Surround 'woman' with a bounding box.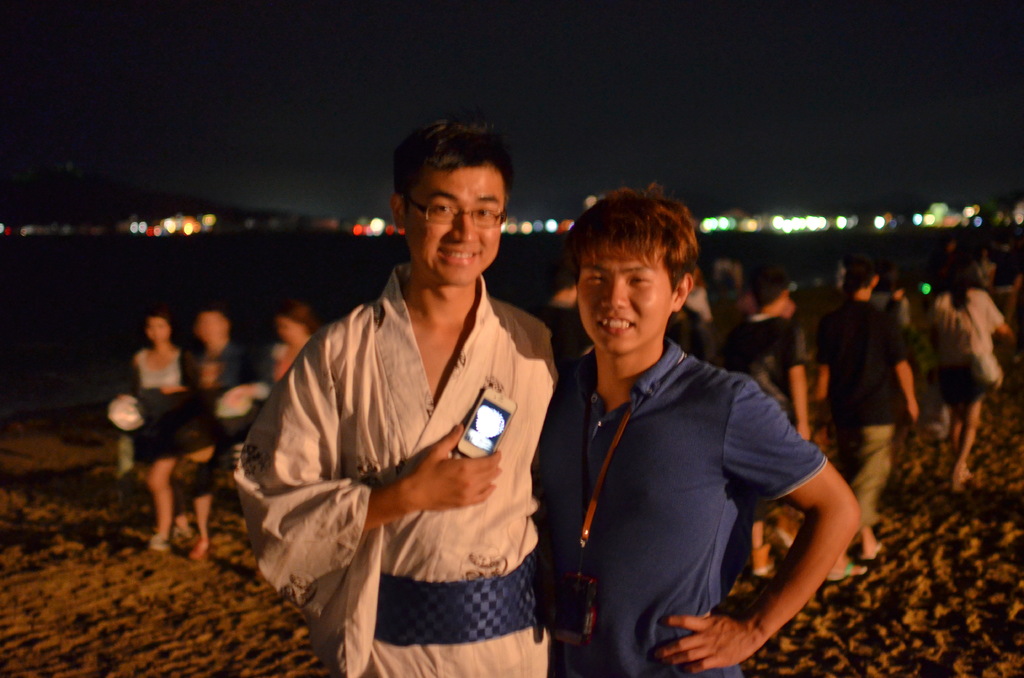
bbox=(924, 254, 1018, 492).
